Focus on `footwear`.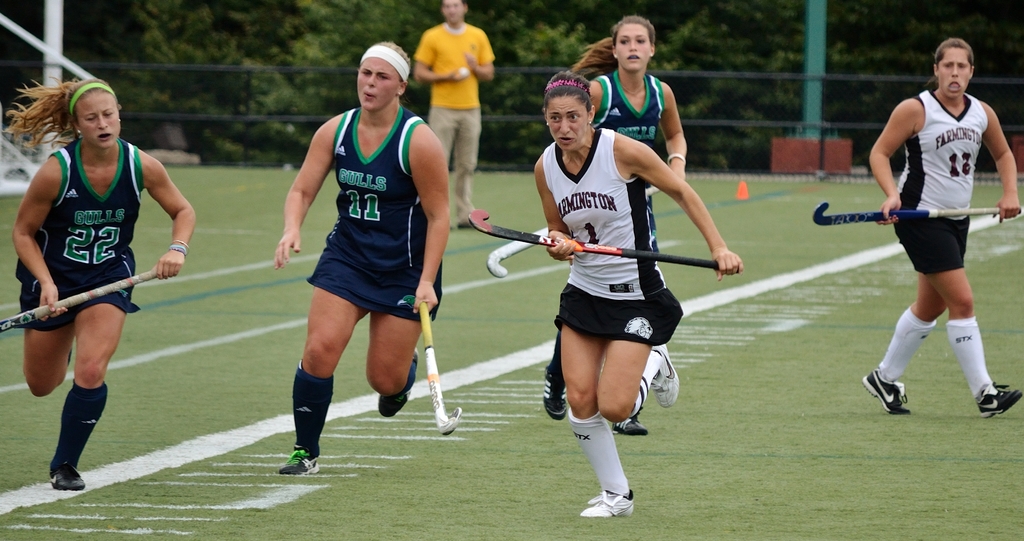
Focused at <region>275, 445, 318, 479</region>.
